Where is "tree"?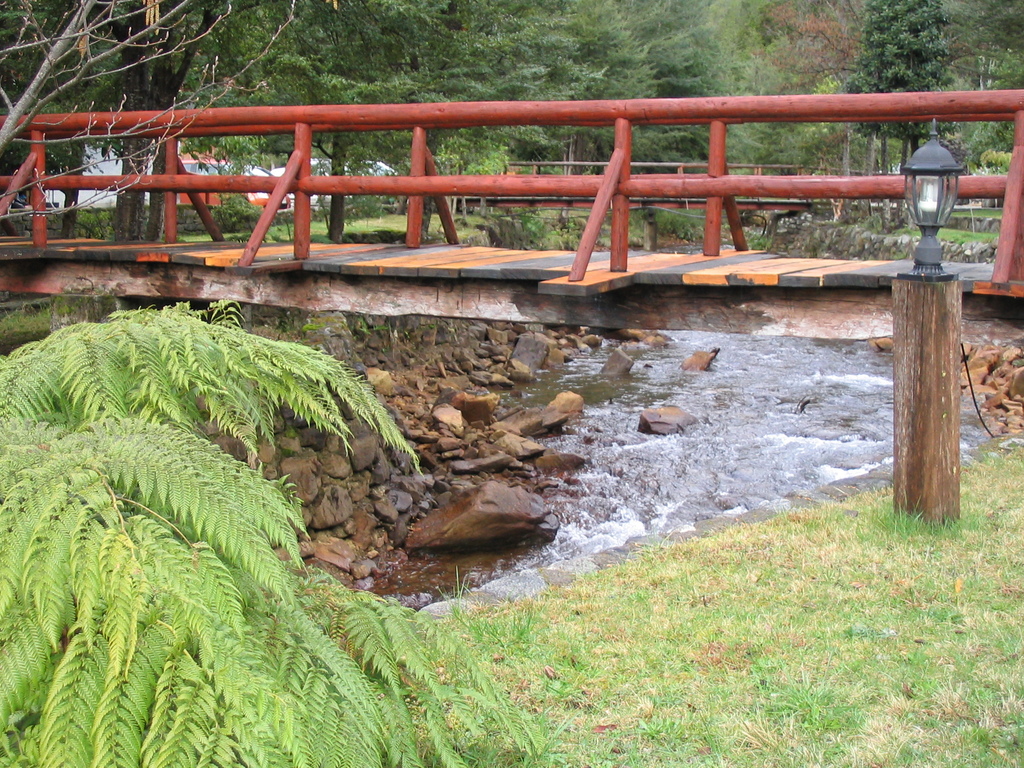
rect(838, 0, 953, 172).
